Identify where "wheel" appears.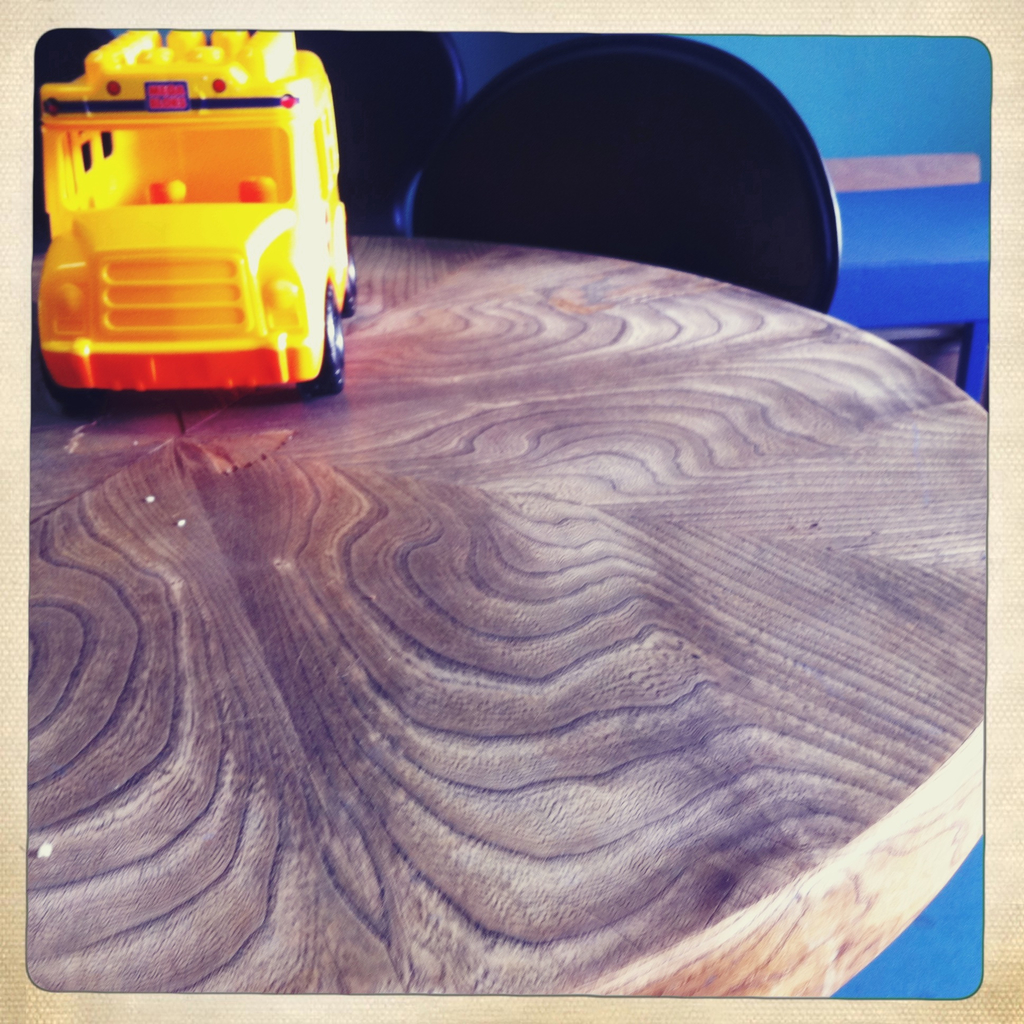
Appears at <box>41,343,104,412</box>.
